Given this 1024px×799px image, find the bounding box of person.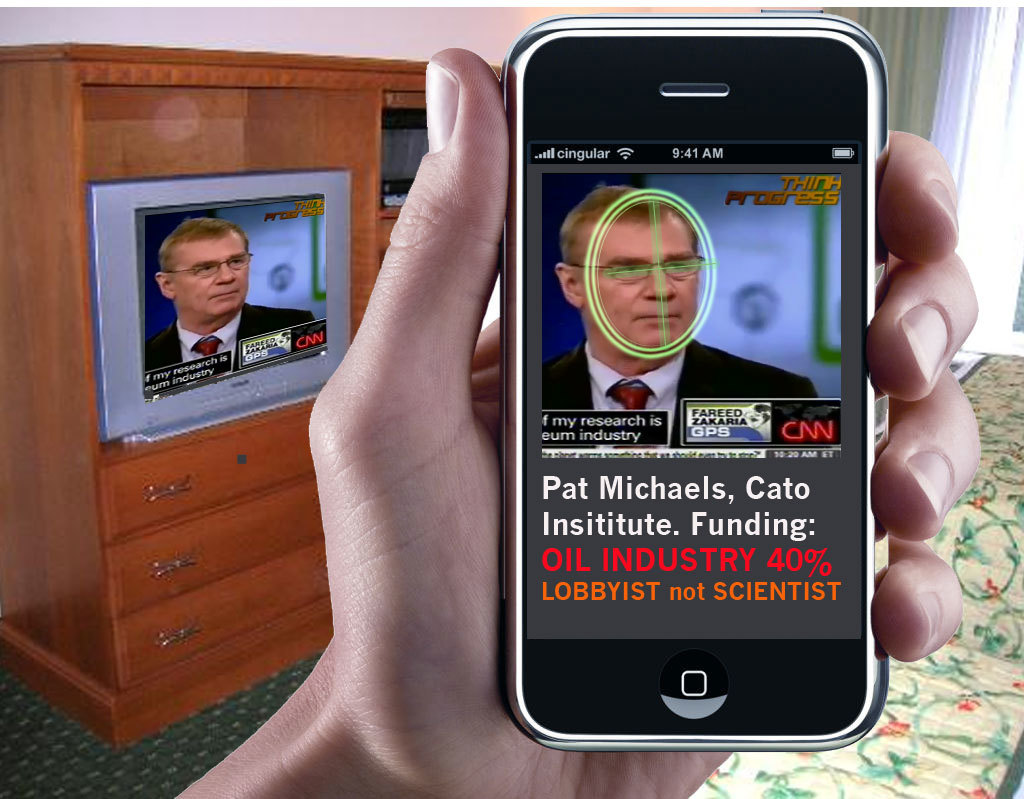
<box>542,174,819,446</box>.
